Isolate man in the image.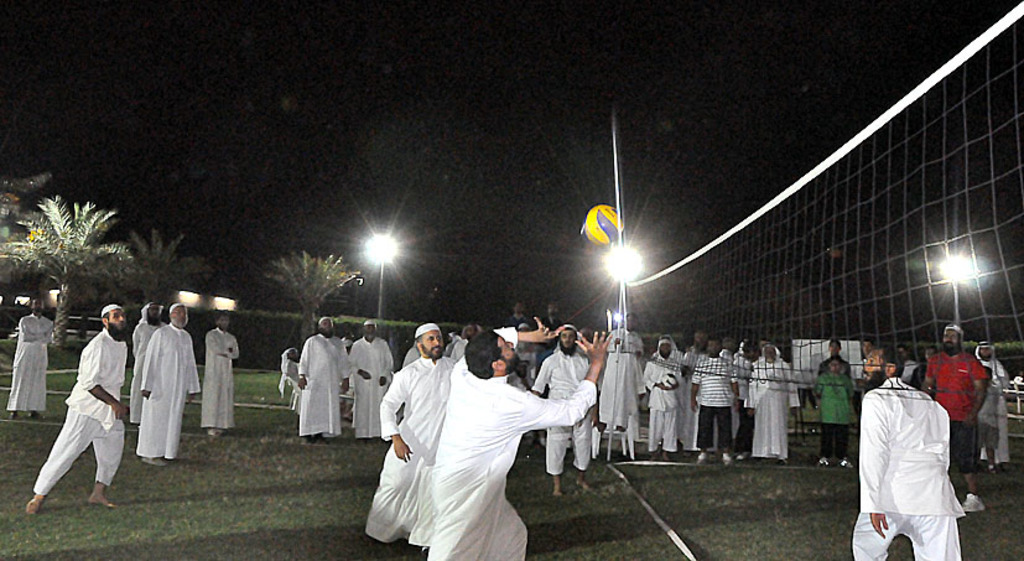
Isolated region: (277,344,298,404).
